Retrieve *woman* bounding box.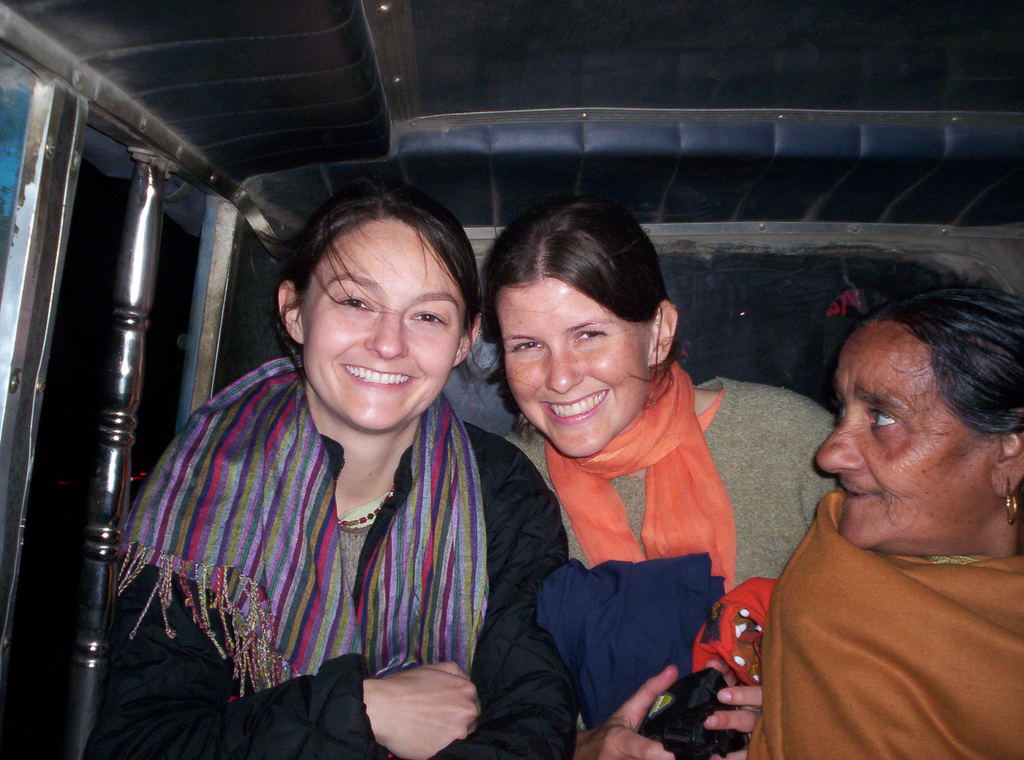
Bounding box: region(73, 180, 584, 759).
